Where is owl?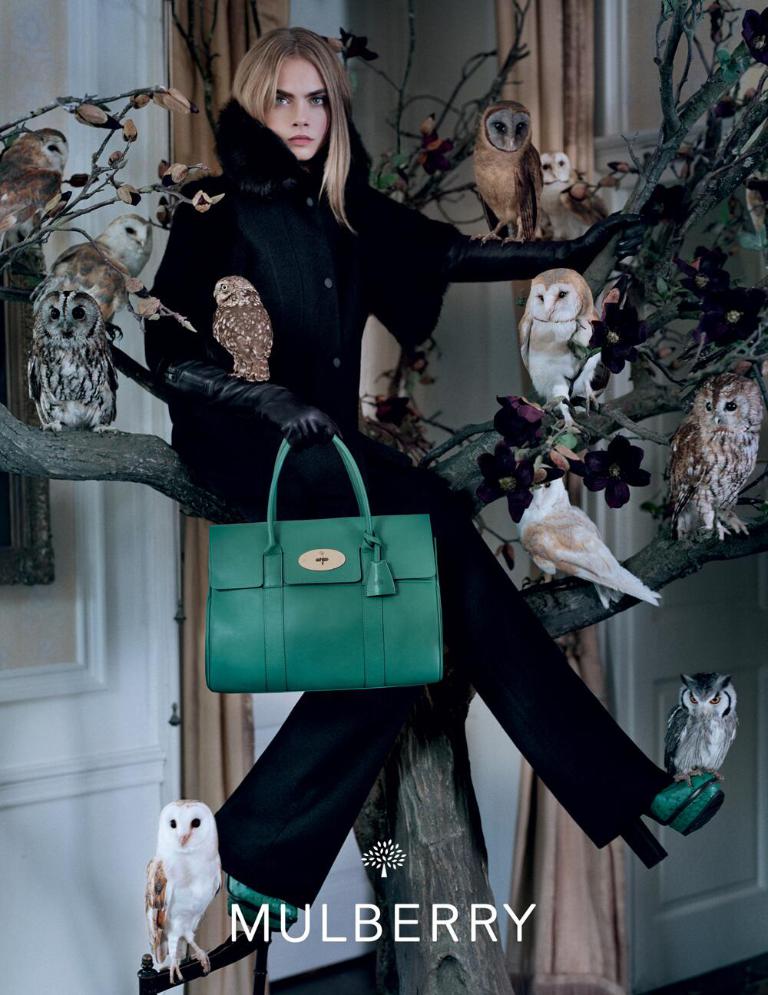
x1=664 y1=676 x2=743 y2=792.
